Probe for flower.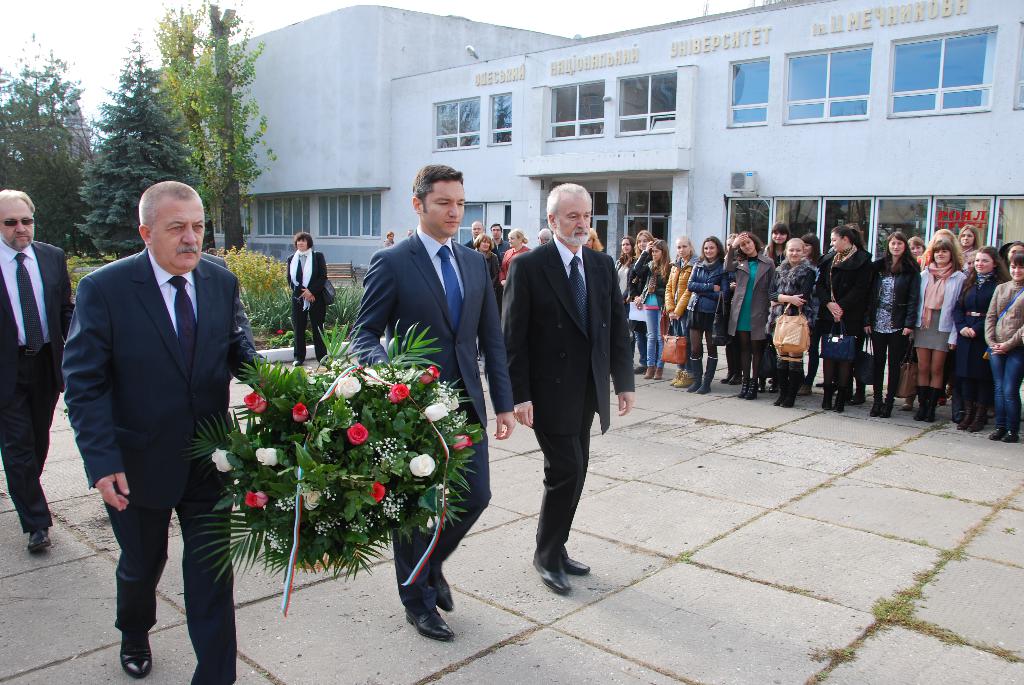
Probe result: select_region(209, 446, 238, 474).
